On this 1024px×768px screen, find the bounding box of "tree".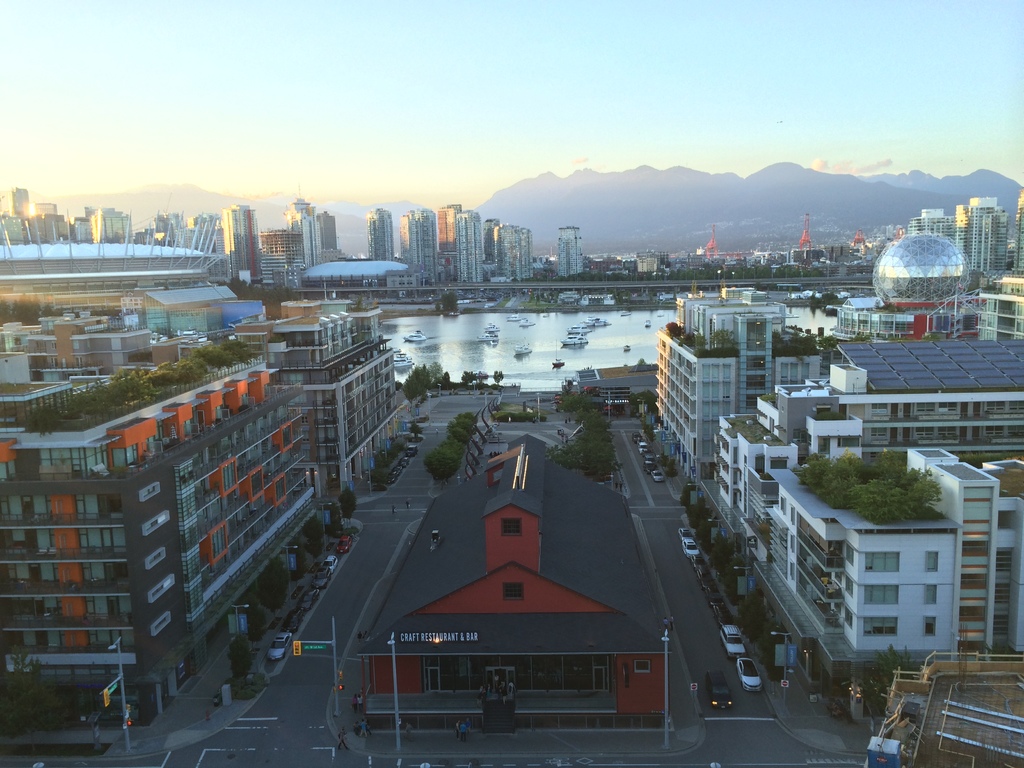
Bounding box: select_region(440, 292, 447, 308).
